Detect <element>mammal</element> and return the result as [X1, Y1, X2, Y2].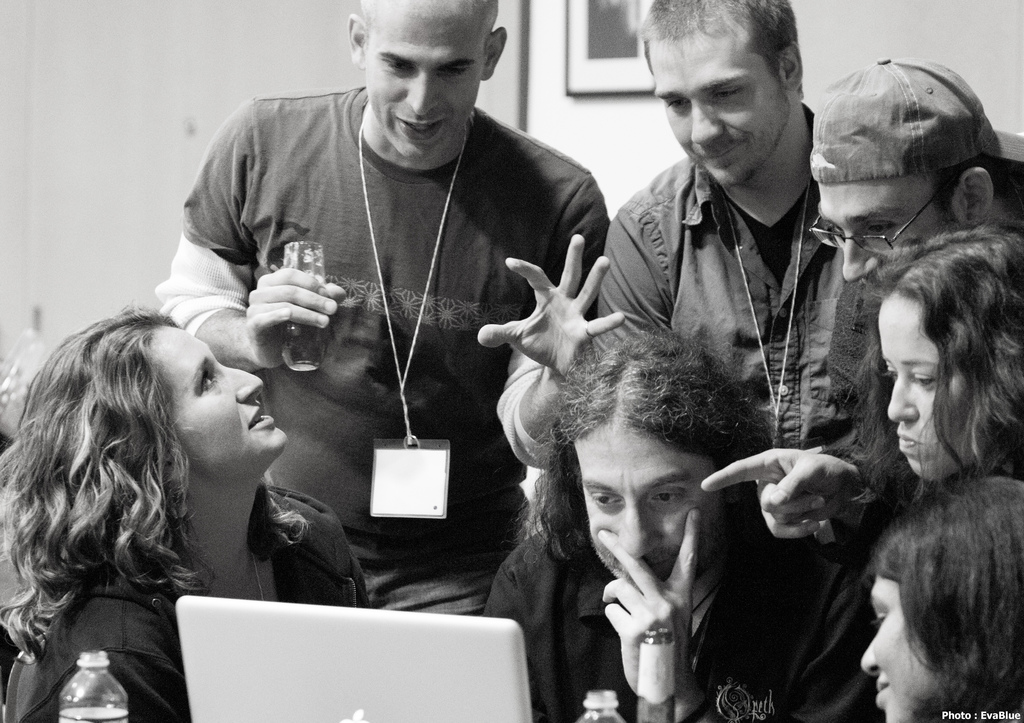
[488, 327, 869, 722].
